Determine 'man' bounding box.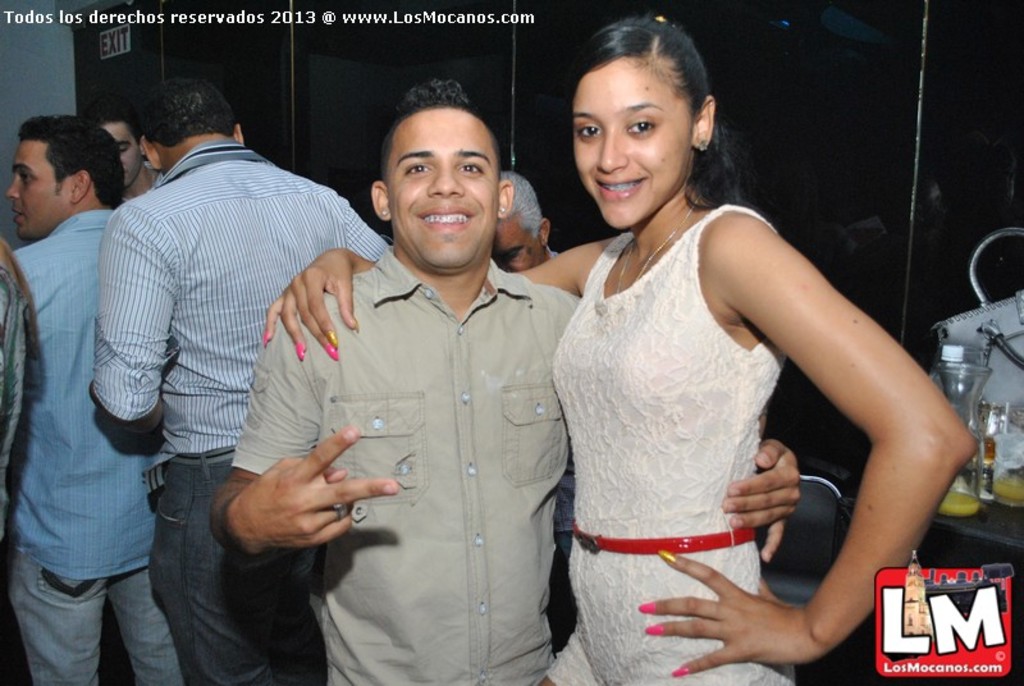
Determined: <box>88,67,387,685</box>.
